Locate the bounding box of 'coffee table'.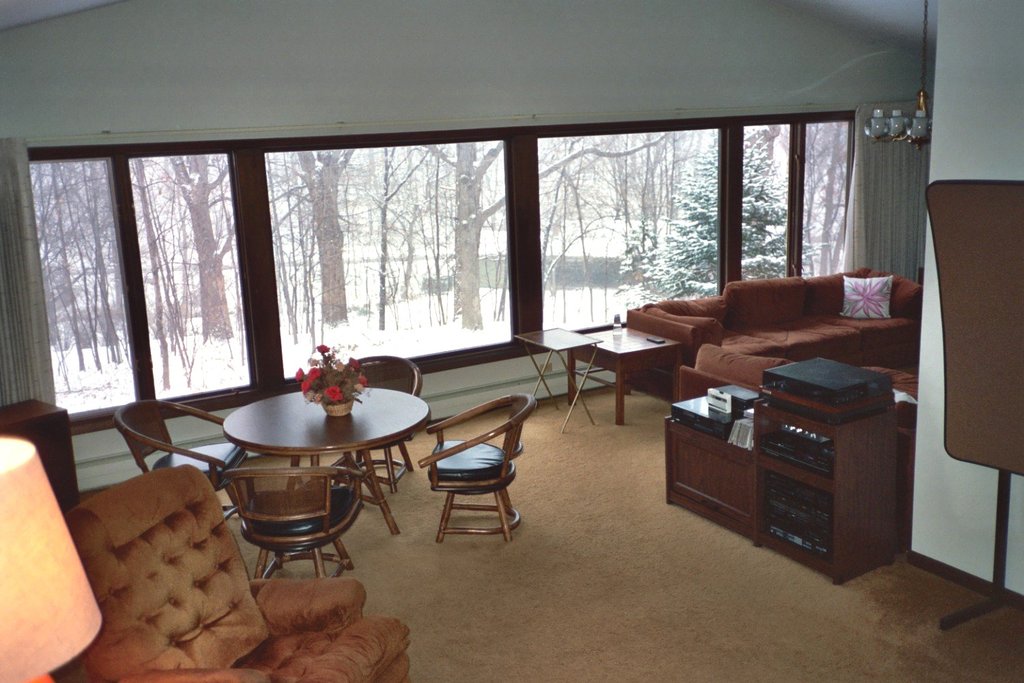
Bounding box: bbox(515, 320, 601, 423).
